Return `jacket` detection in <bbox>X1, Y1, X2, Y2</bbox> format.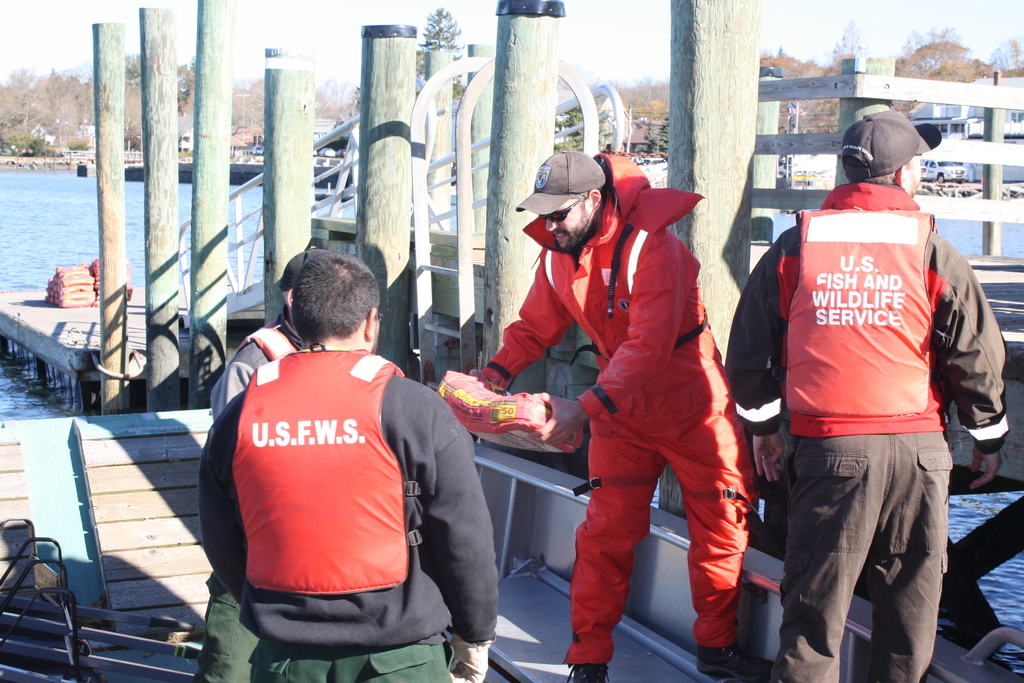
<bbox>223, 343, 399, 604</bbox>.
